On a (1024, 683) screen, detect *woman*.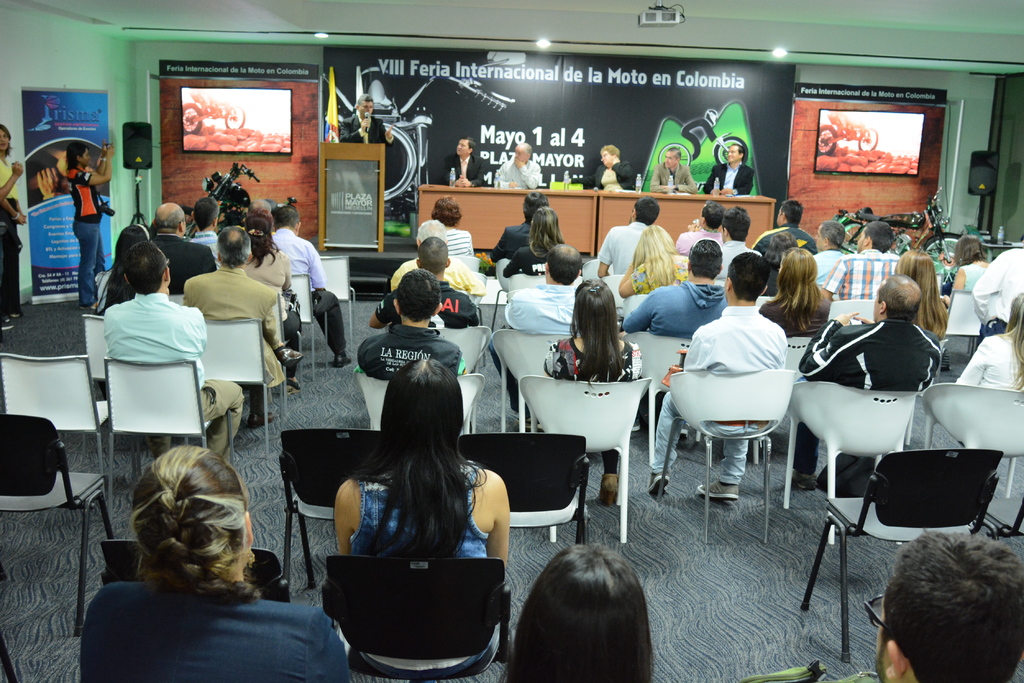
<bbox>758, 245, 840, 345</bbox>.
